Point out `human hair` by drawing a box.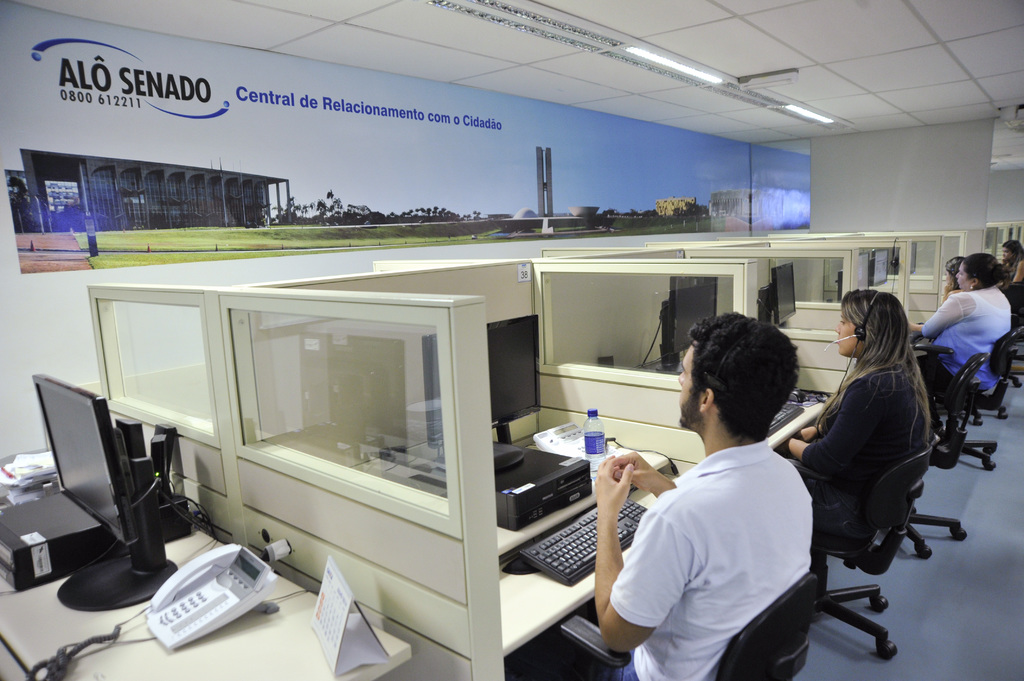
detection(808, 287, 934, 445).
